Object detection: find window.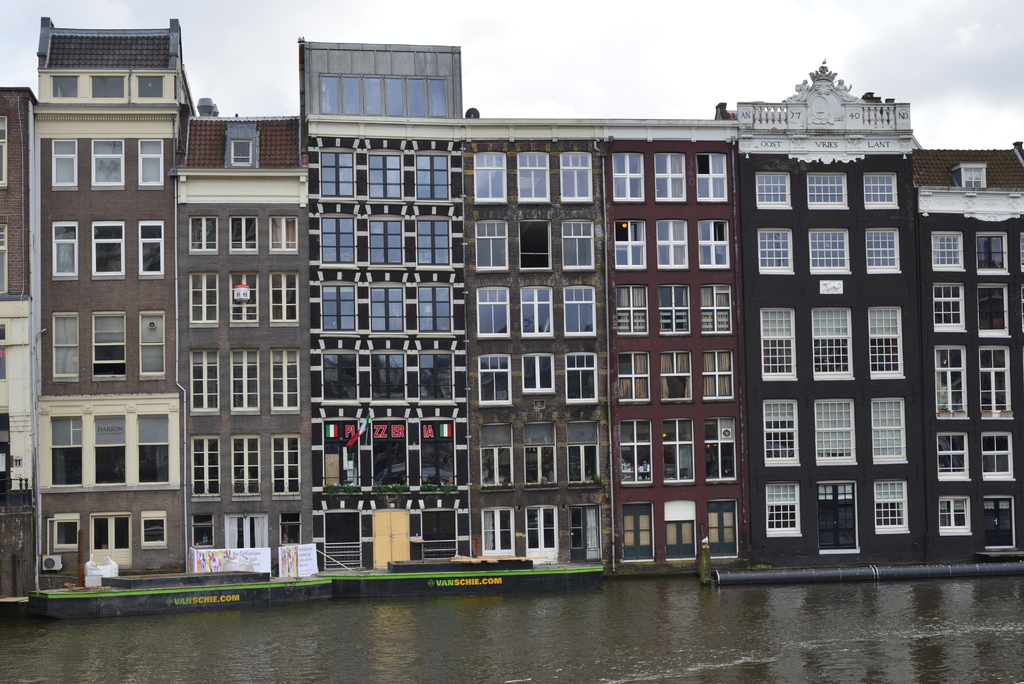
BBox(190, 347, 216, 417).
